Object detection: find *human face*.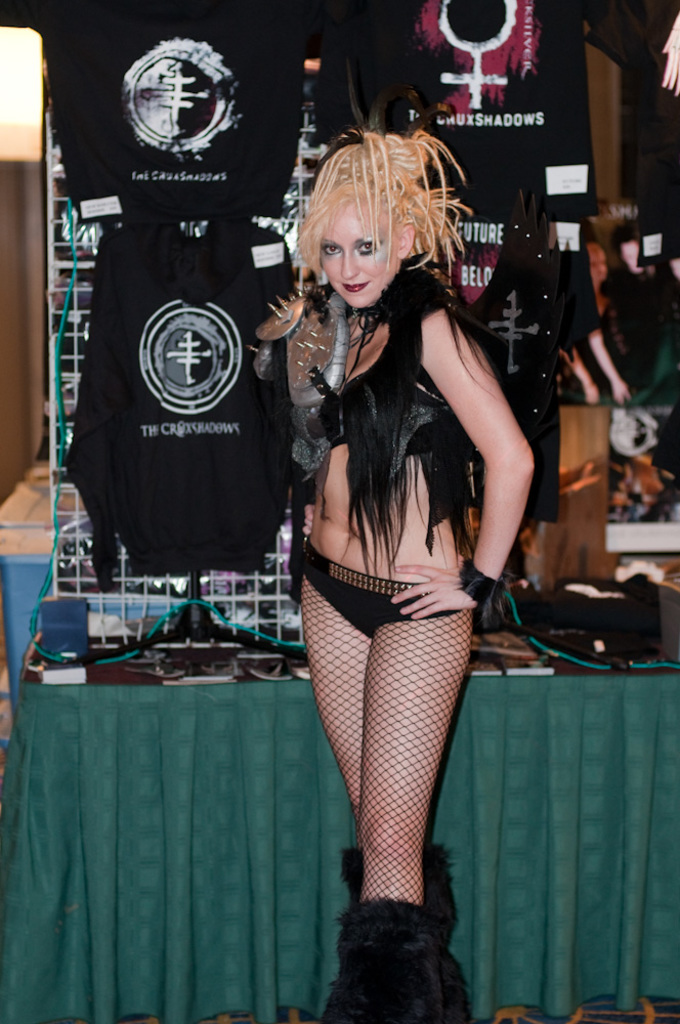
(x1=316, y1=210, x2=394, y2=307).
